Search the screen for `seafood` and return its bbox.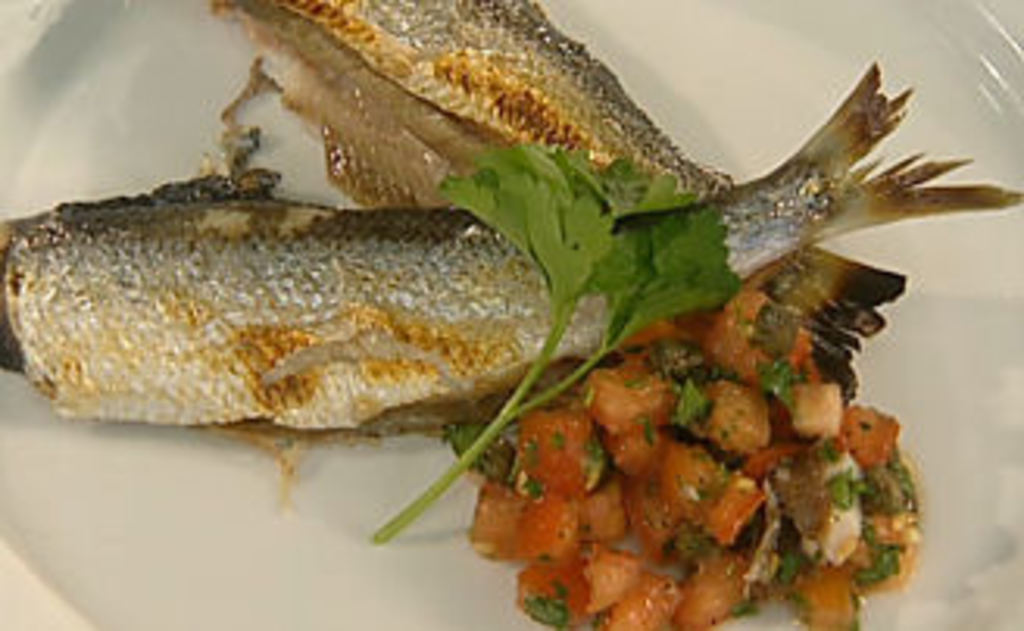
Found: 0, 56, 1021, 437.
